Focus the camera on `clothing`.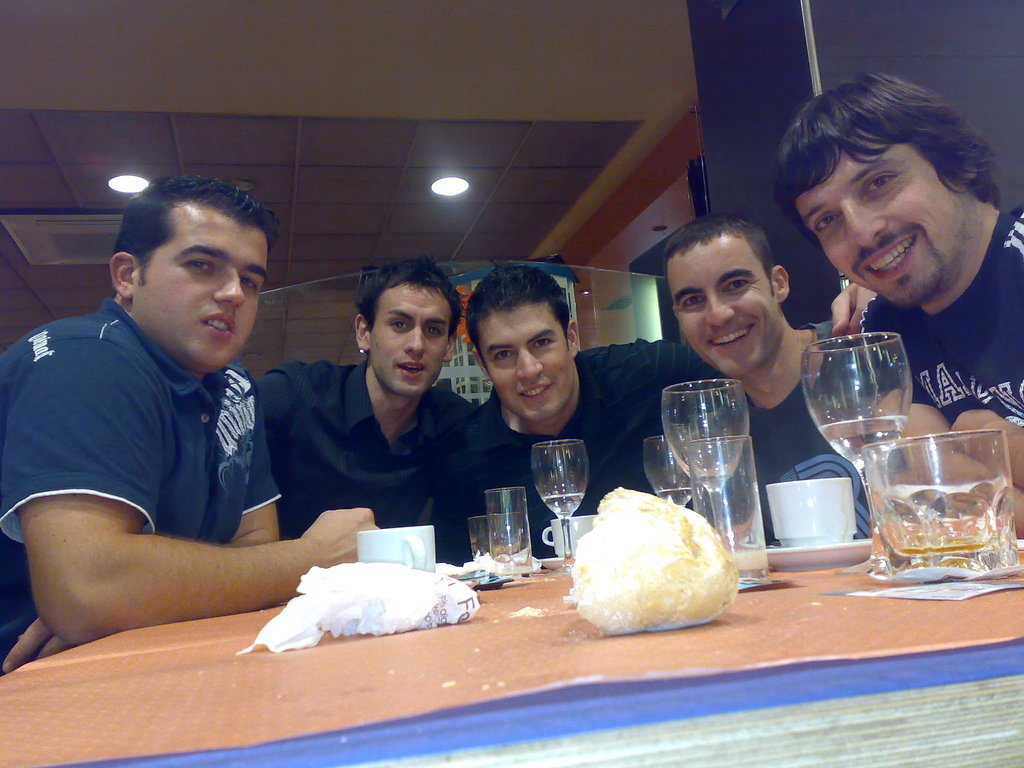
Focus region: 476, 305, 711, 534.
